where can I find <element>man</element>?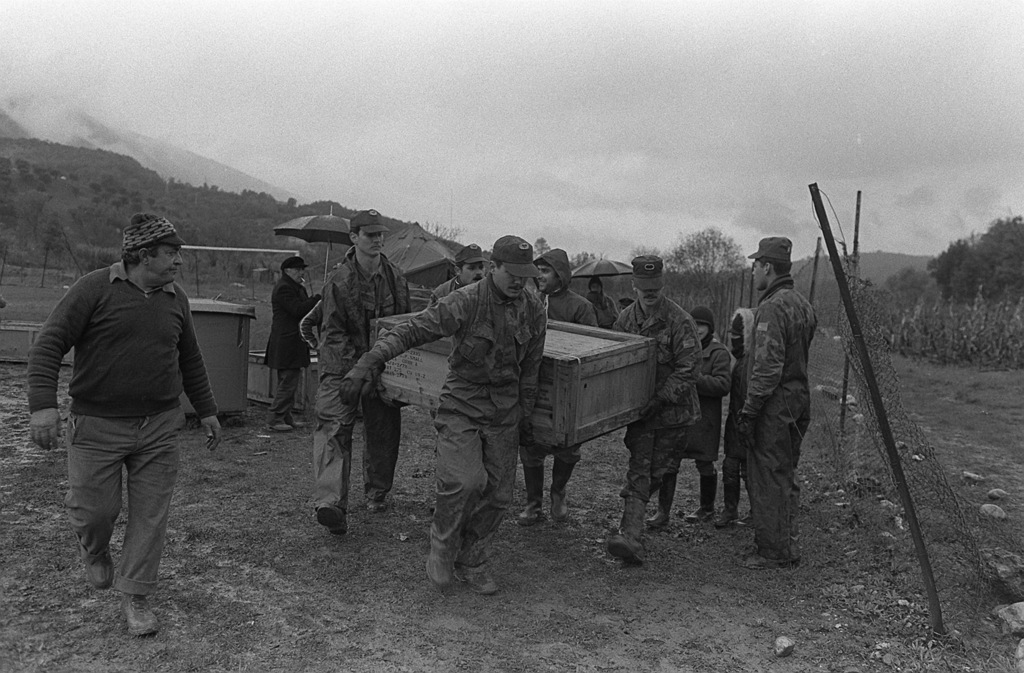
You can find it at (left=586, top=272, right=617, bottom=320).
